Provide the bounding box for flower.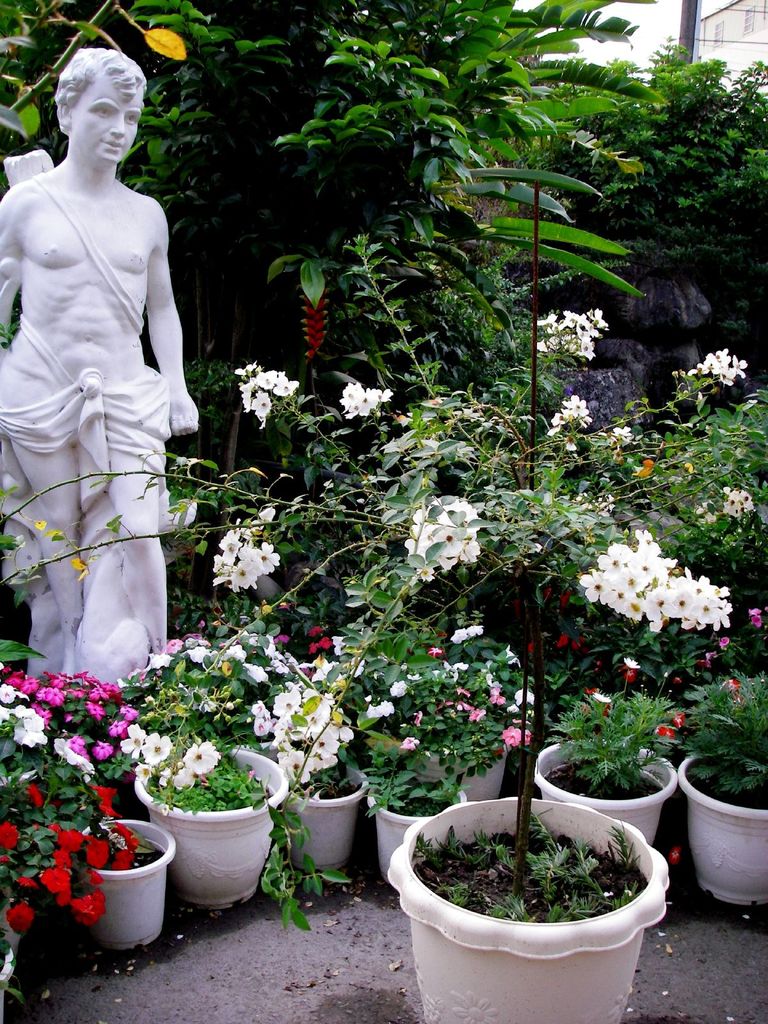
BBox(4, 900, 36, 935).
